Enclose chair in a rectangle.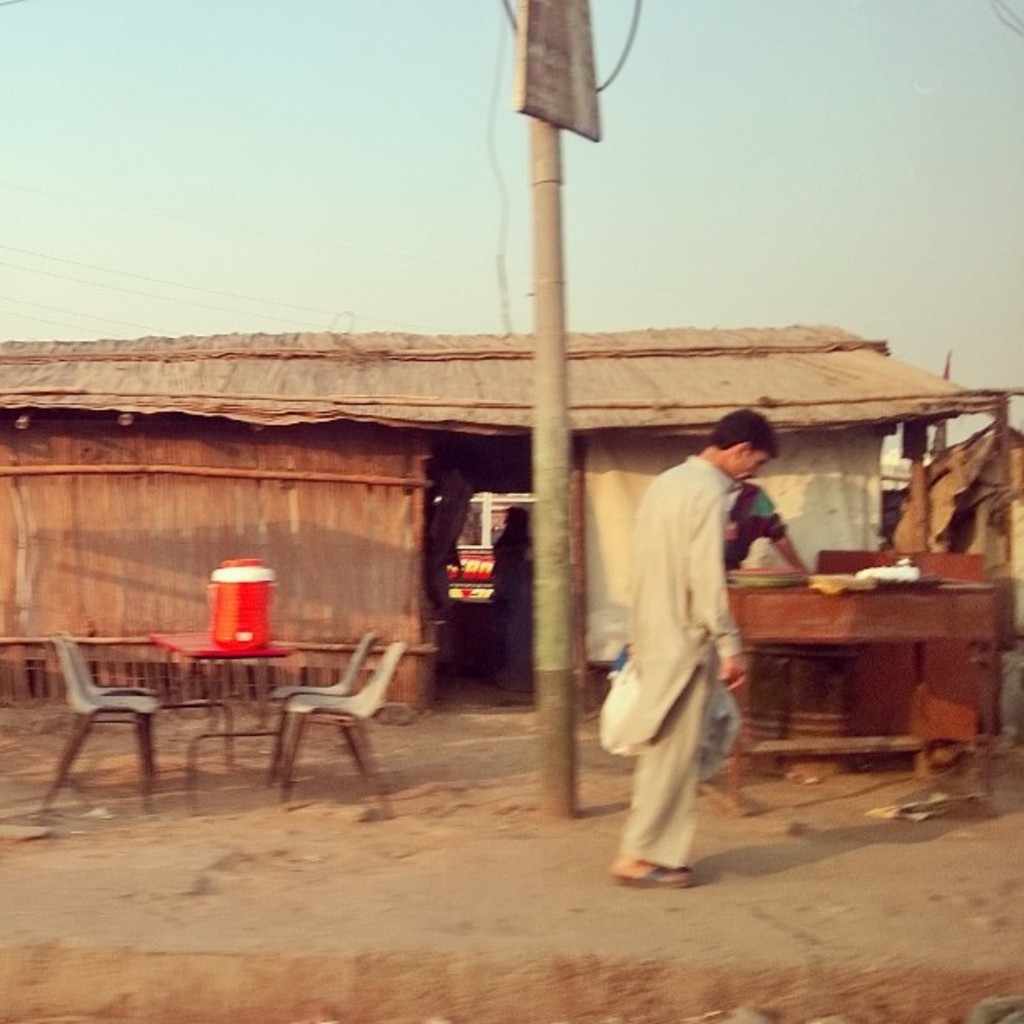
pyautogui.locateOnScreen(42, 634, 166, 820).
